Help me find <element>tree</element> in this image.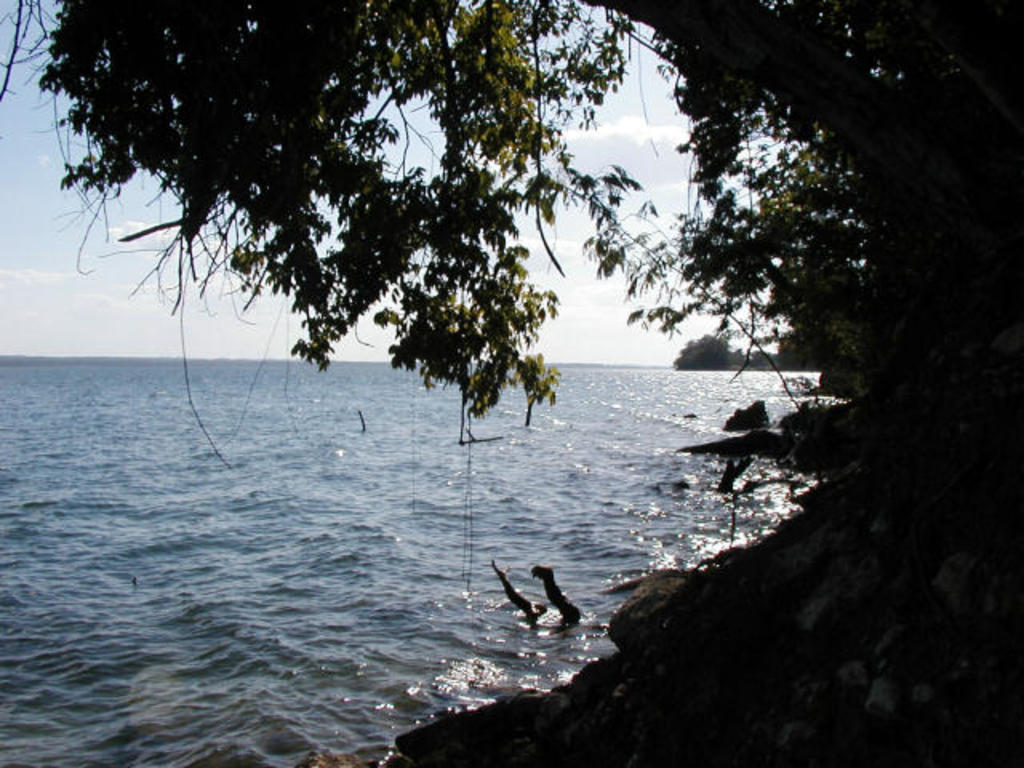
Found it: rect(0, 3, 1016, 766).
